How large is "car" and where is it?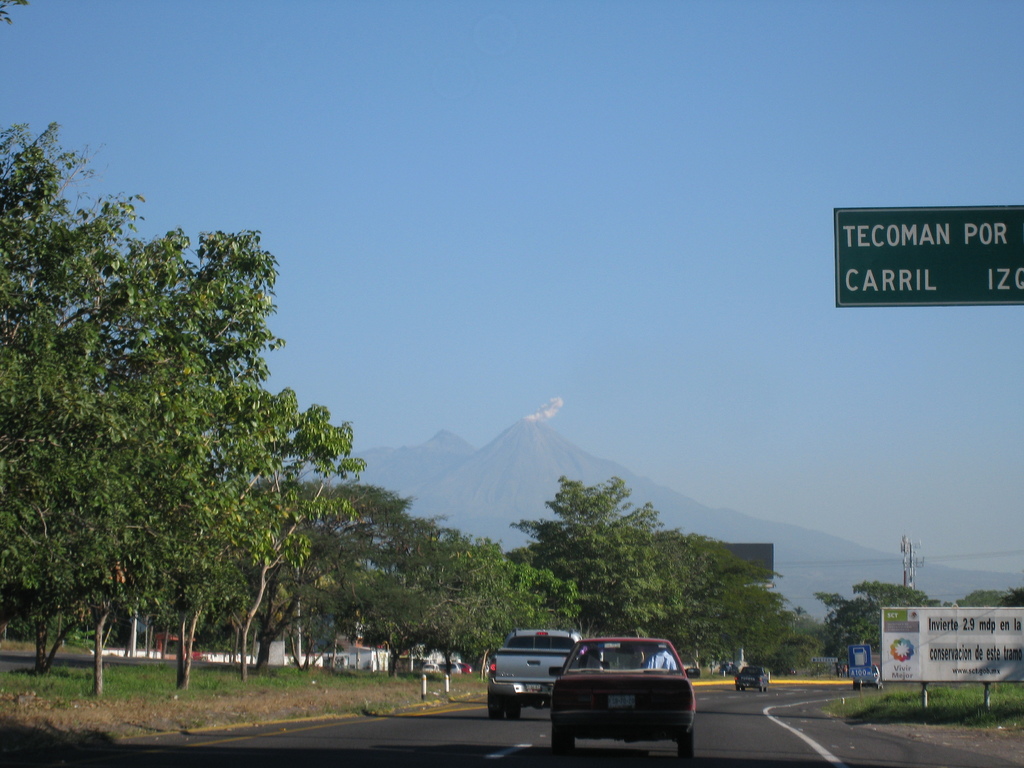
Bounding box: region(734, 667, 771, 696).
